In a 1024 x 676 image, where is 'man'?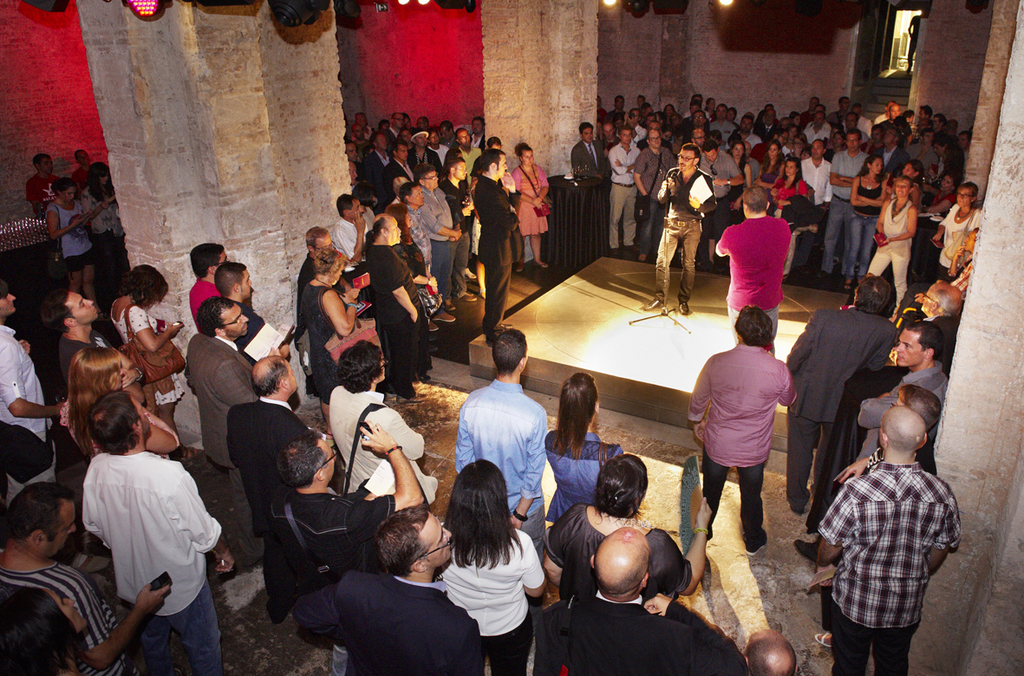
box(395, 182, 433, 280).
